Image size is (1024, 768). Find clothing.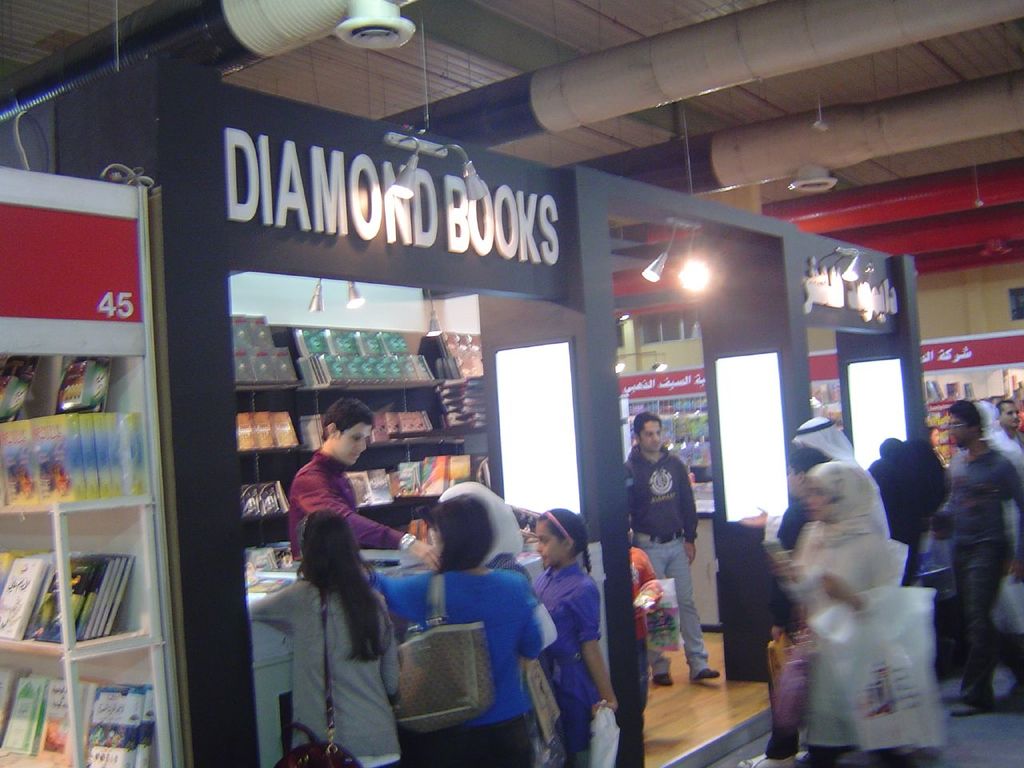
<bbox>789, 462, 894, 767</bbox>.
